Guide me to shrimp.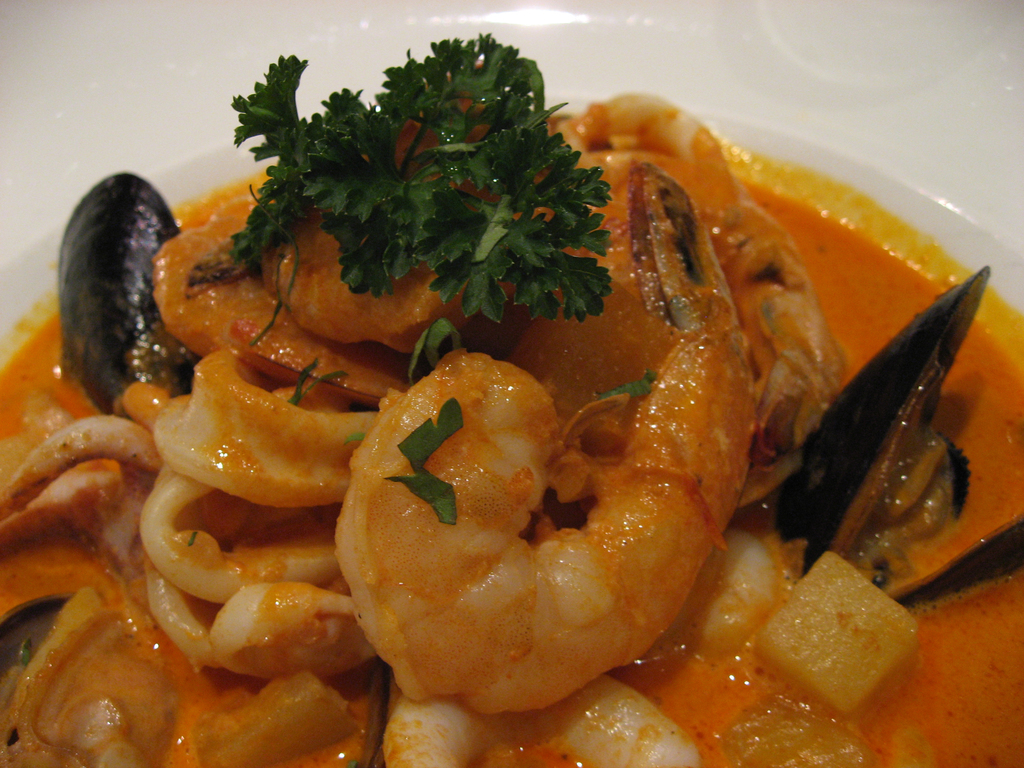
Guidance: pyautogui.locateOnScreen(692, 525, 785, 657).
